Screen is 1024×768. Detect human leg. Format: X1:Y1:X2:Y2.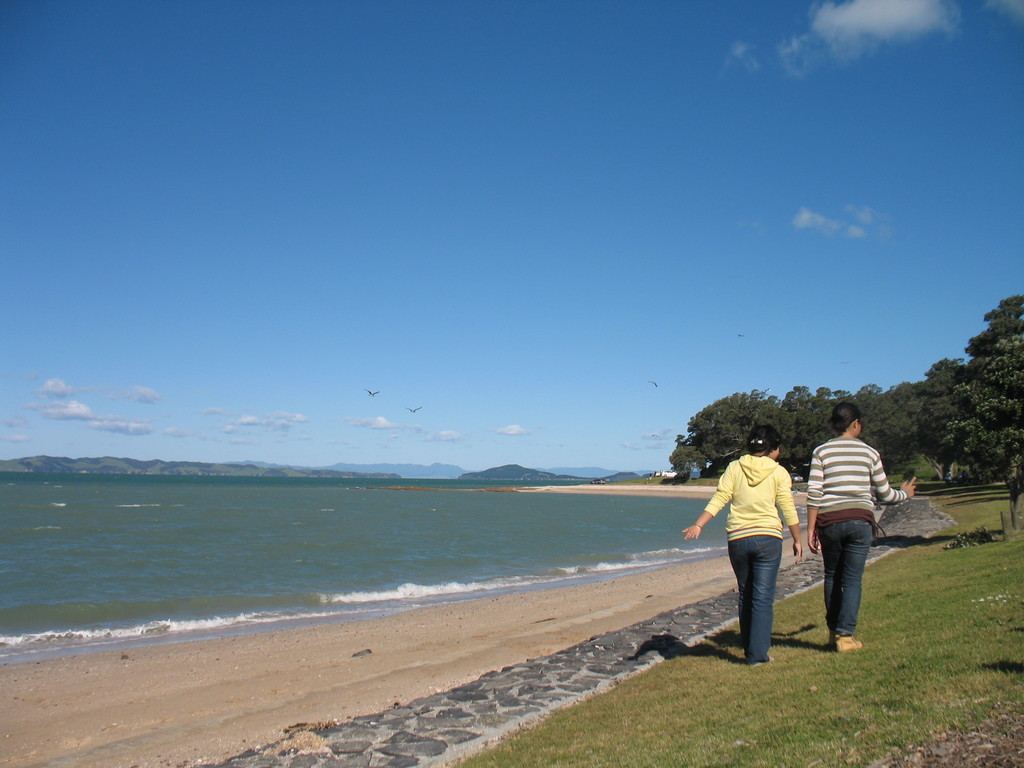
812:509:840:641.
